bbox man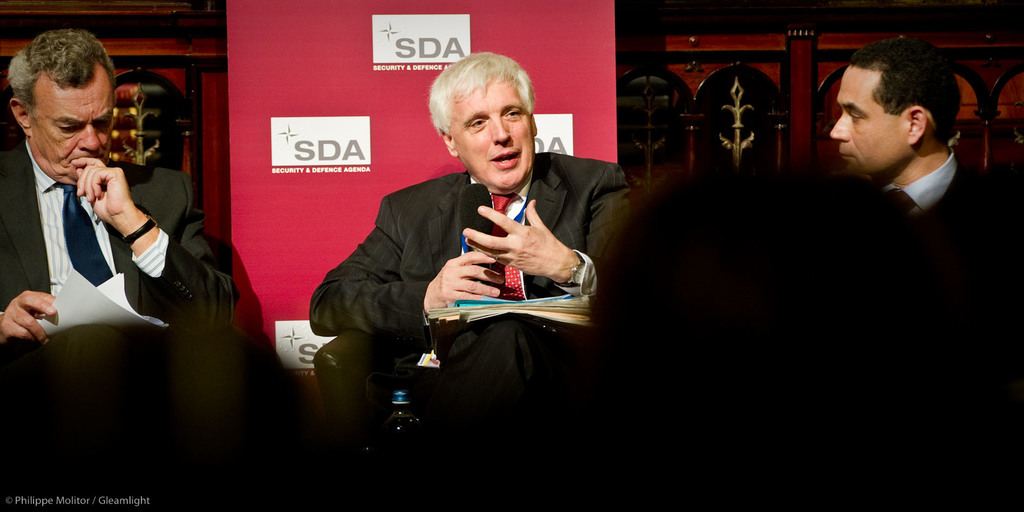
select_region(0, 35, 326, 511)
